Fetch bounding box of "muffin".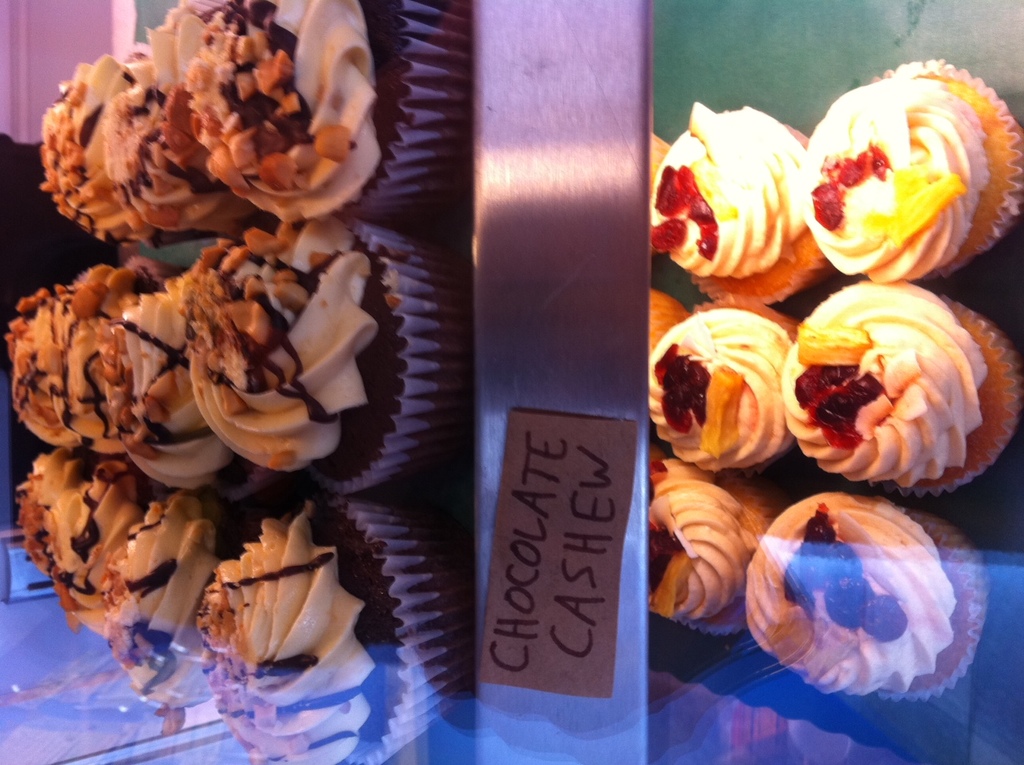
Bbox: [x1=645, y1=95, x2=829, y2=311].
